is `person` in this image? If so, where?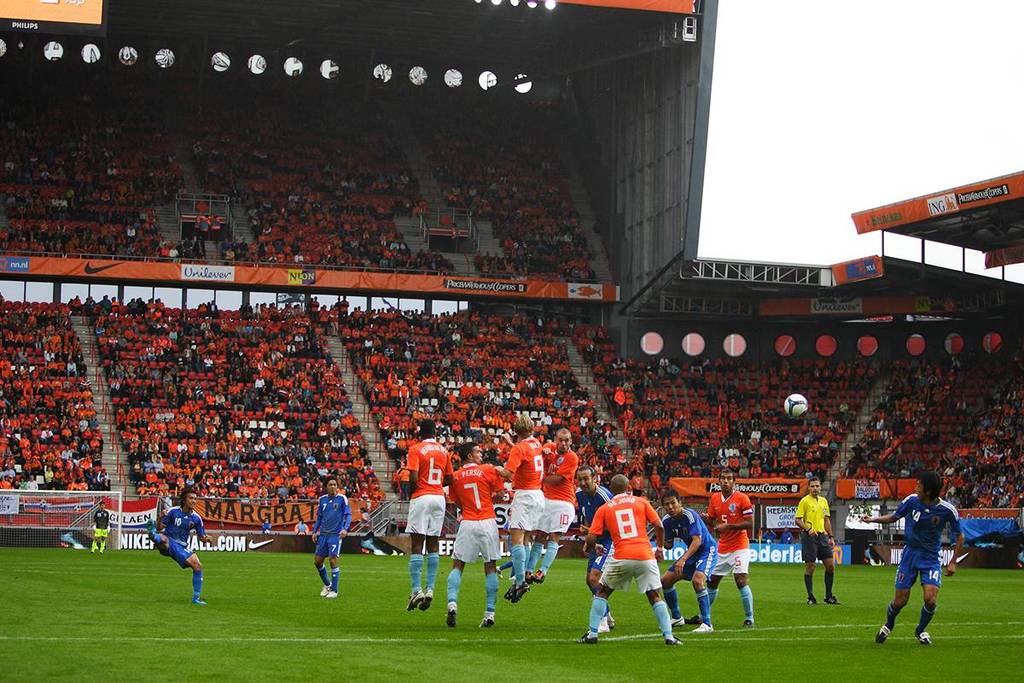
Yes, at box(312, 298, 319, 322).
